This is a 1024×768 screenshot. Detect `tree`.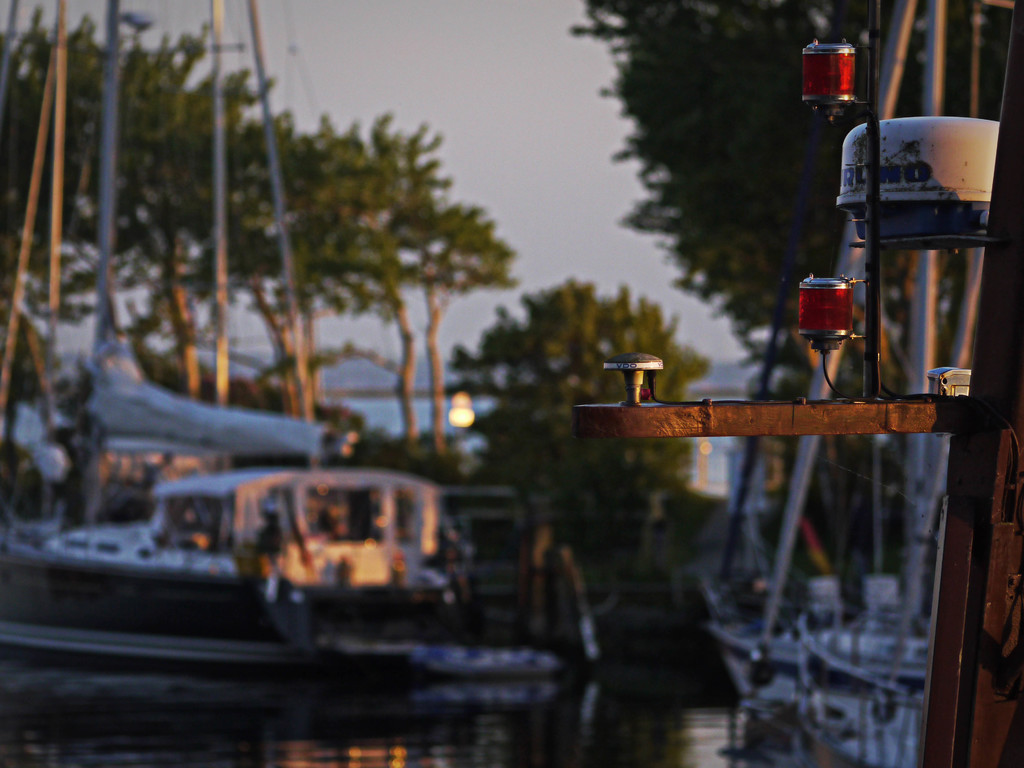
left=445, top=278, right=709, bottom=604.
